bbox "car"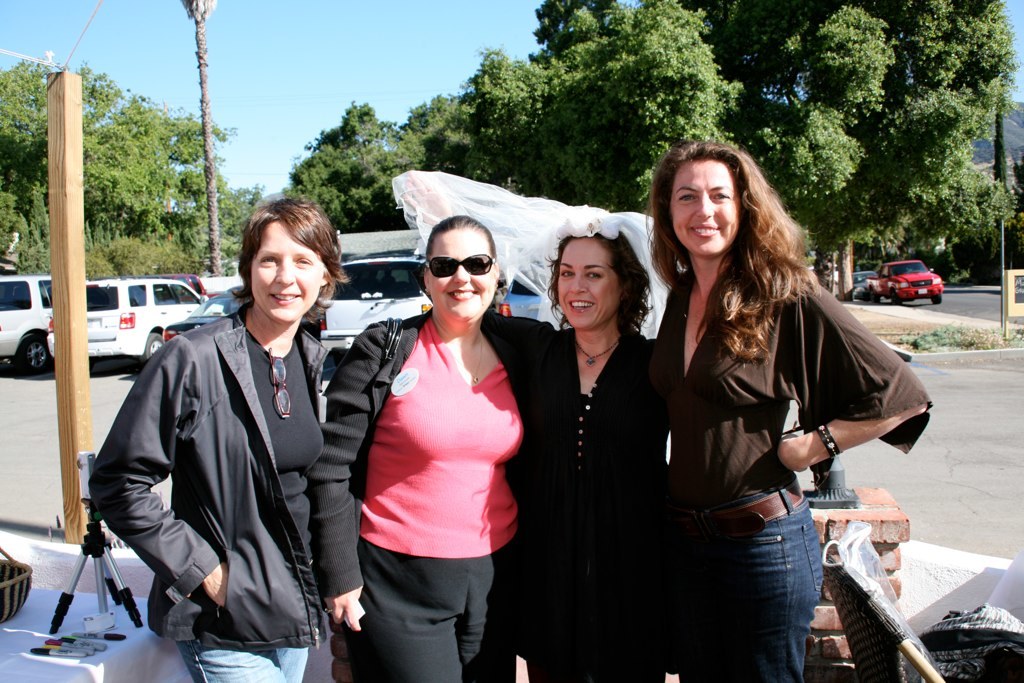
<region>83, 276, 234, 376</region>
